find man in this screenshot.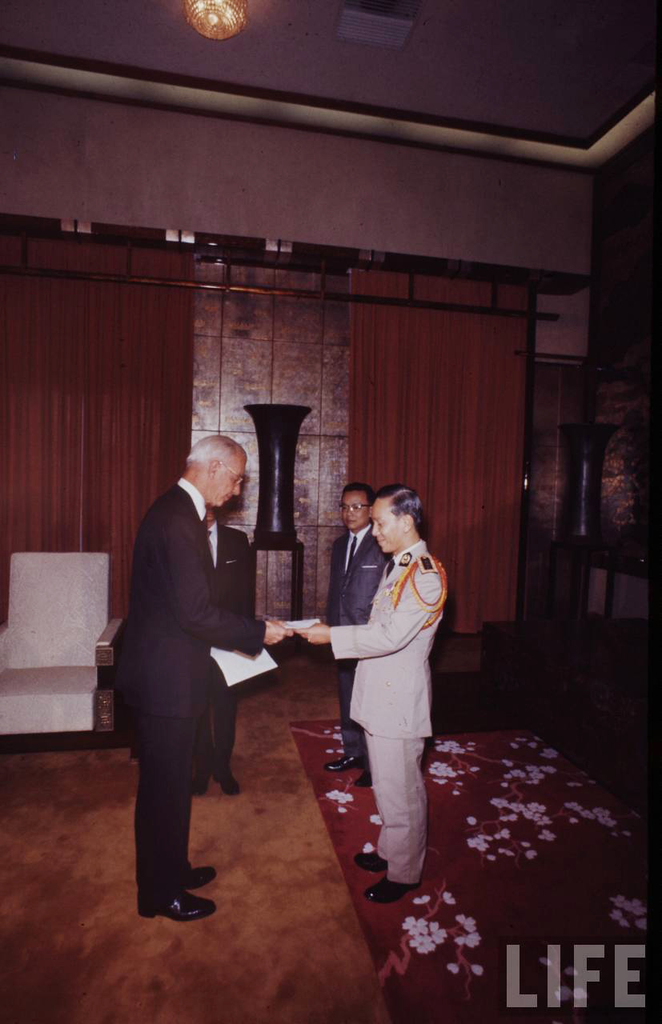
The bounding box for man is <box>103,399,287,920</box>.
